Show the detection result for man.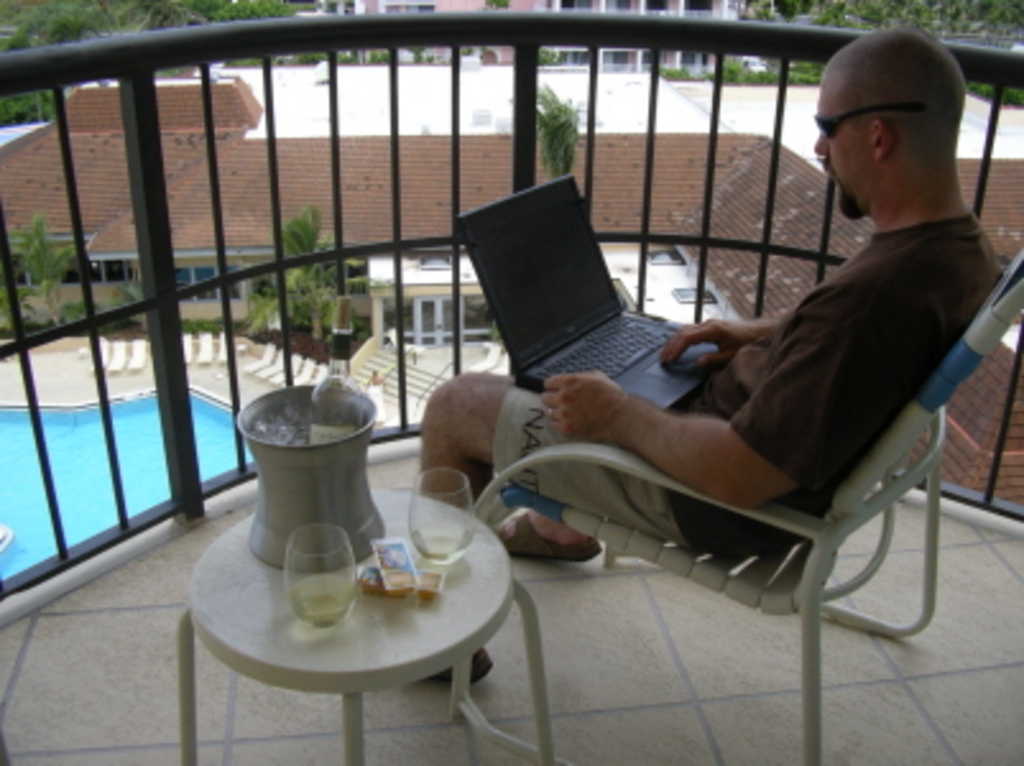
bbox=(416, 31, 1001, 682).
